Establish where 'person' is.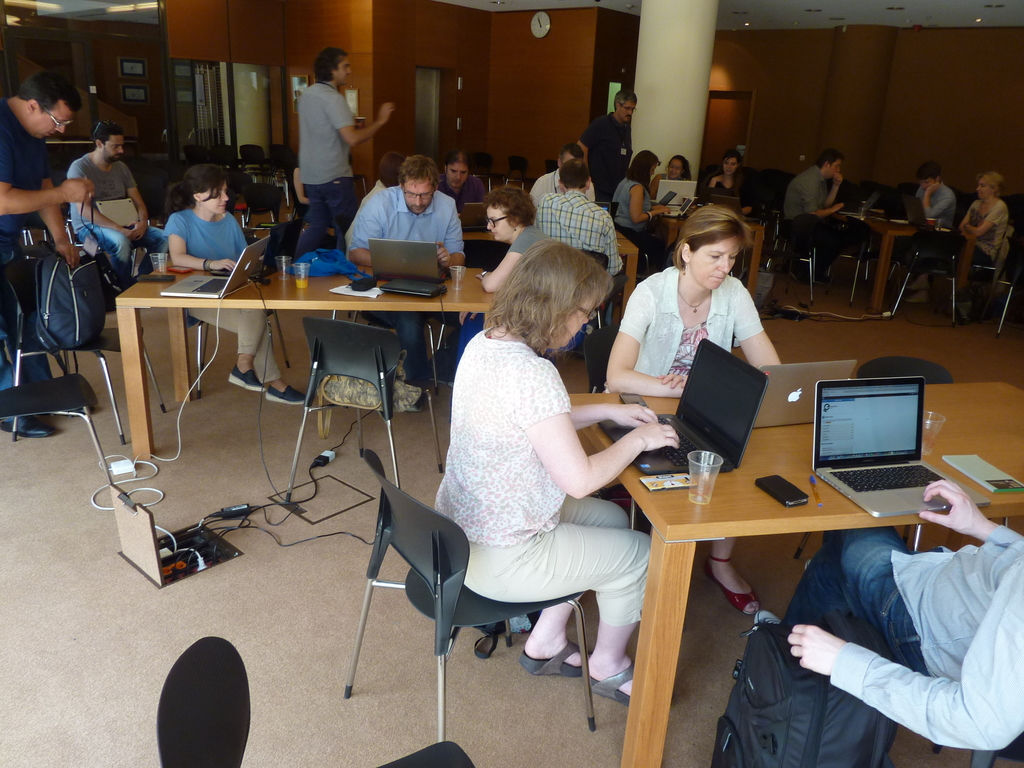
Established at left=452, top=186, right=555, bottom=367.
